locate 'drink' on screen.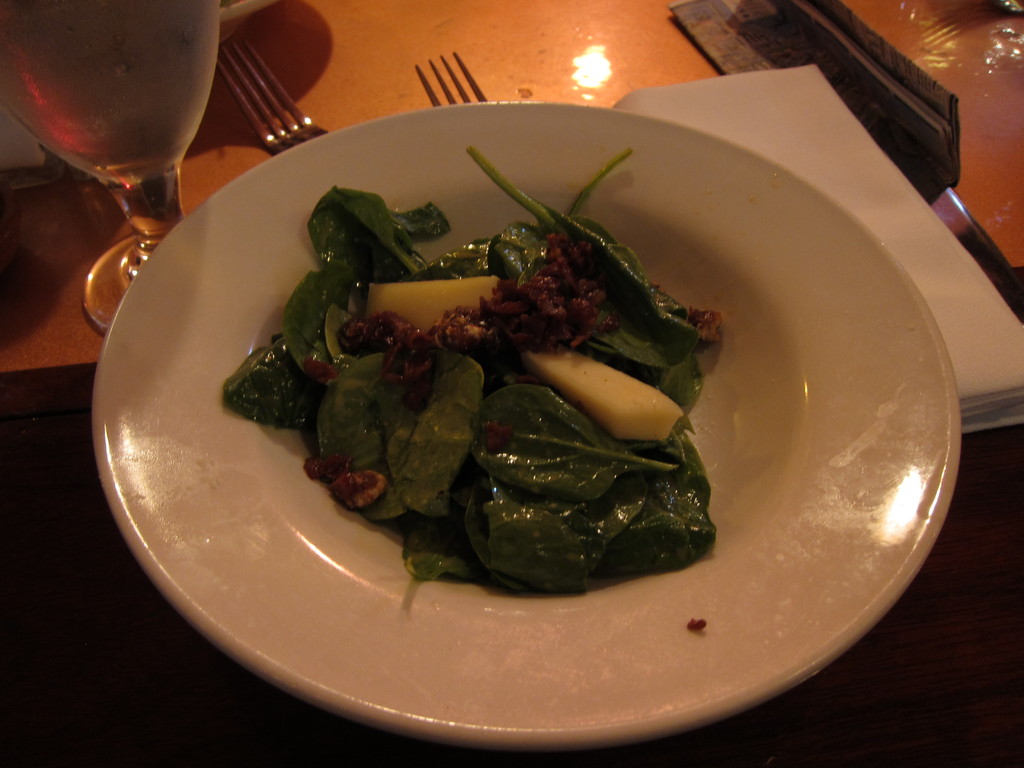
On screen at (left=17, top=15, right=213, bottom=278).
